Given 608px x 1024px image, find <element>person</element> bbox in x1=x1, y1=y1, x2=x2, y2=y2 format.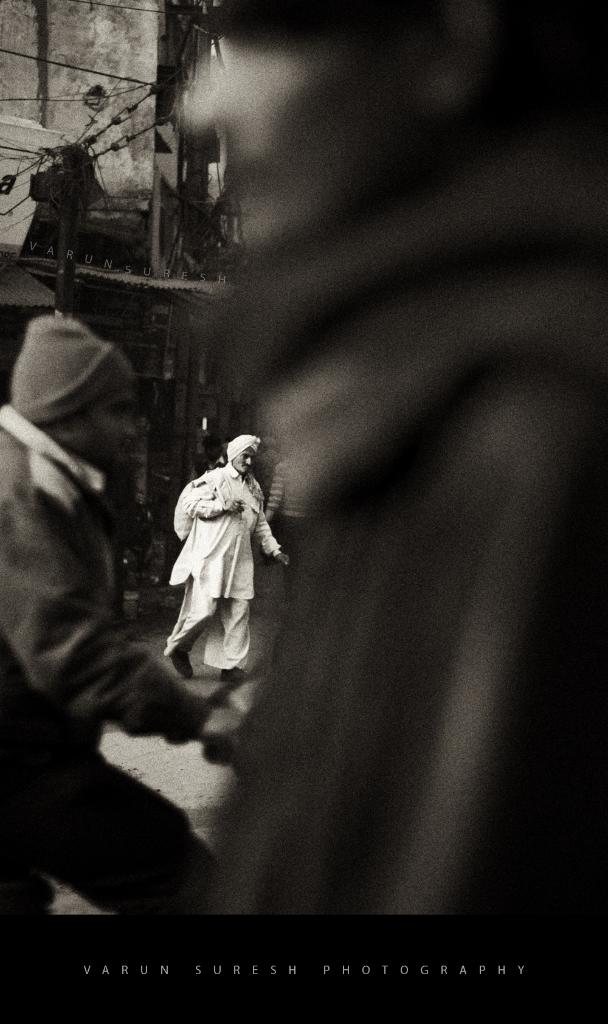
x1=169, y1=422, x2=289, y2=684.
